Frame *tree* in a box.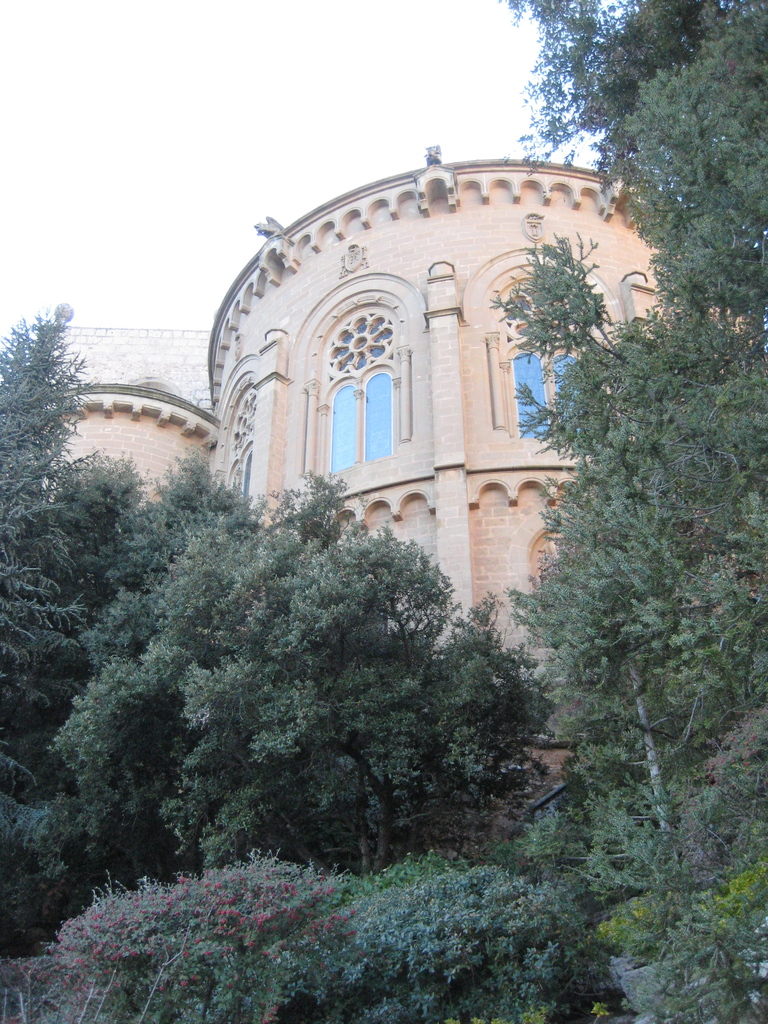
(left=484, top=0, right=767, bottom=1023).
